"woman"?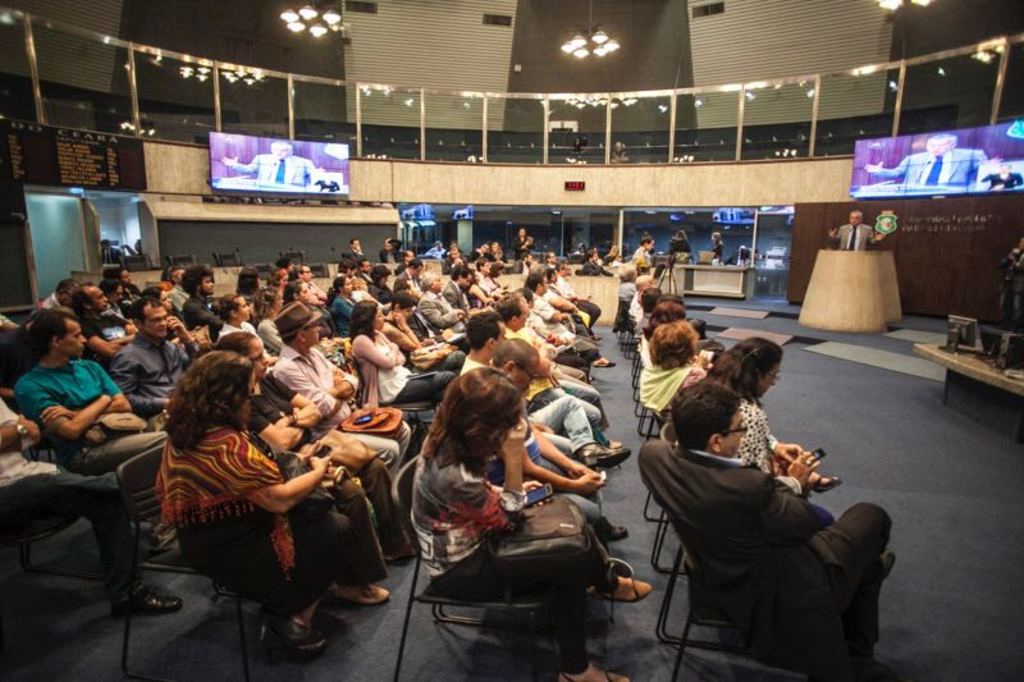
crop(321, 278, 361, 317)
